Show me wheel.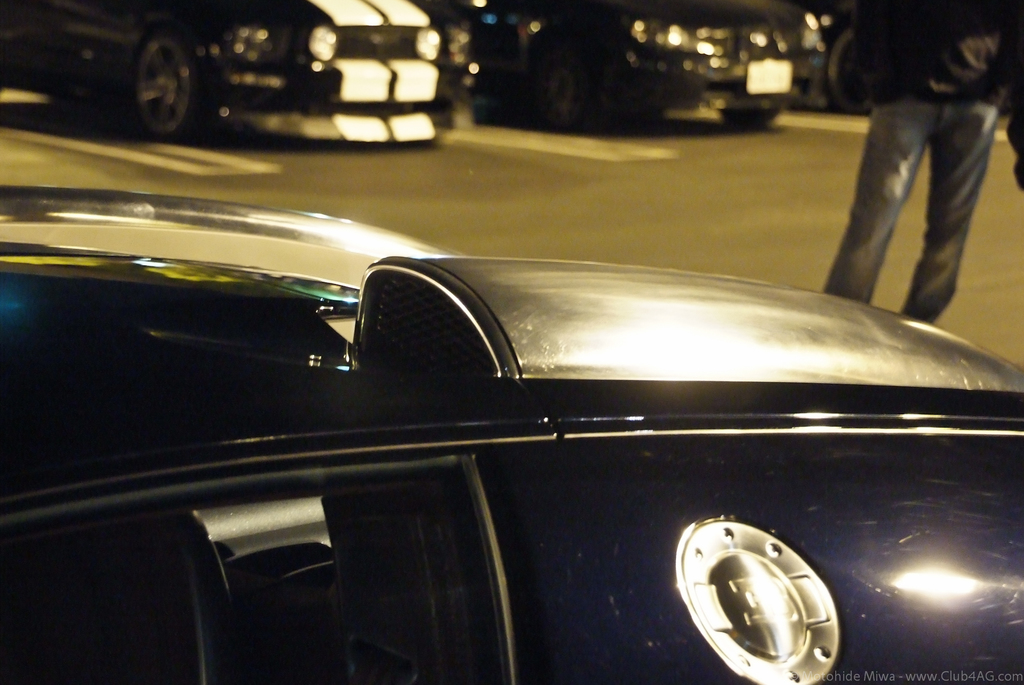
wheel is here: 721 108 781 124.
